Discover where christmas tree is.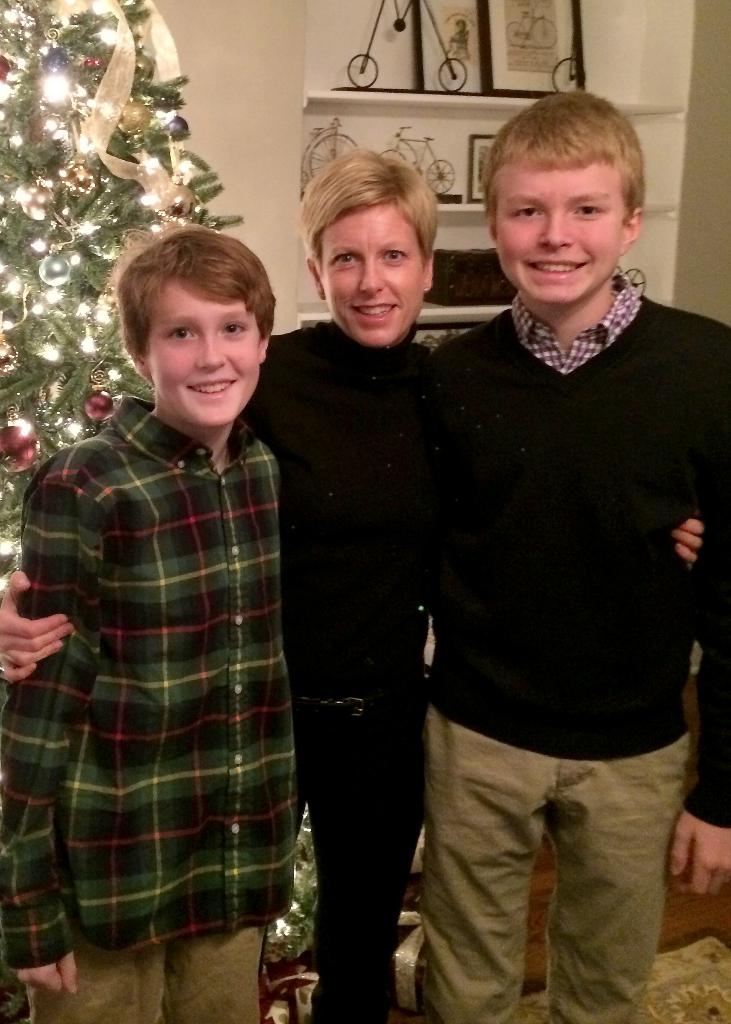
Discovered at detection(0, 0, 247, 607).
